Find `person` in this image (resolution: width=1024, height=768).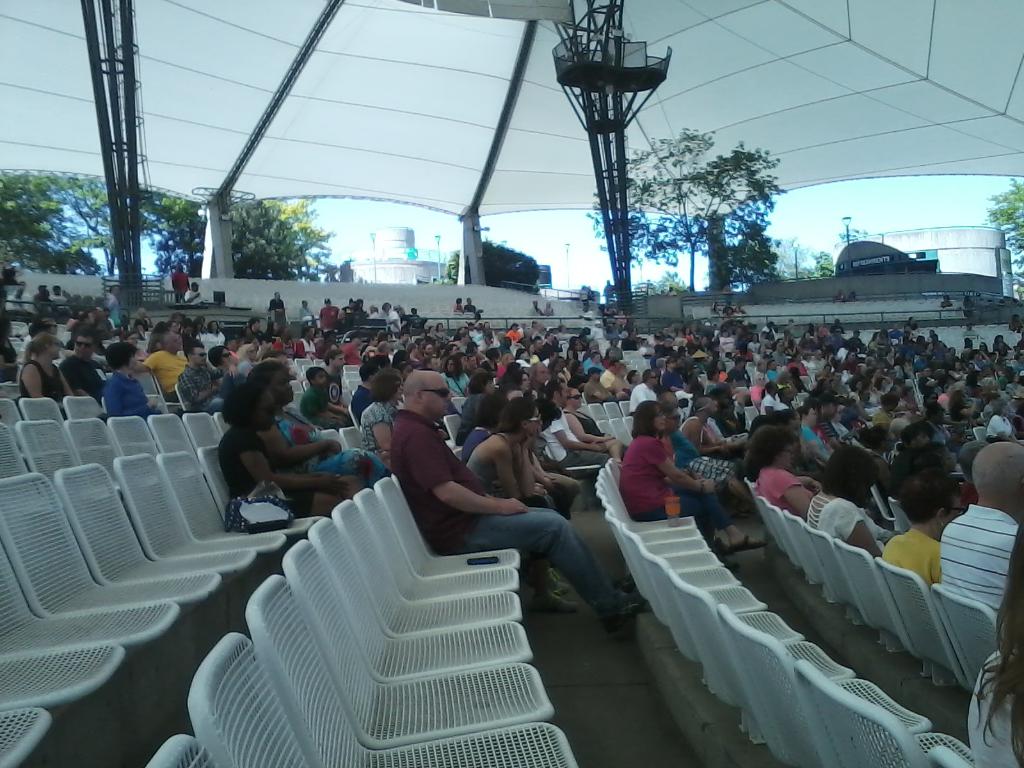
crop(356, 299, 364, 312).
